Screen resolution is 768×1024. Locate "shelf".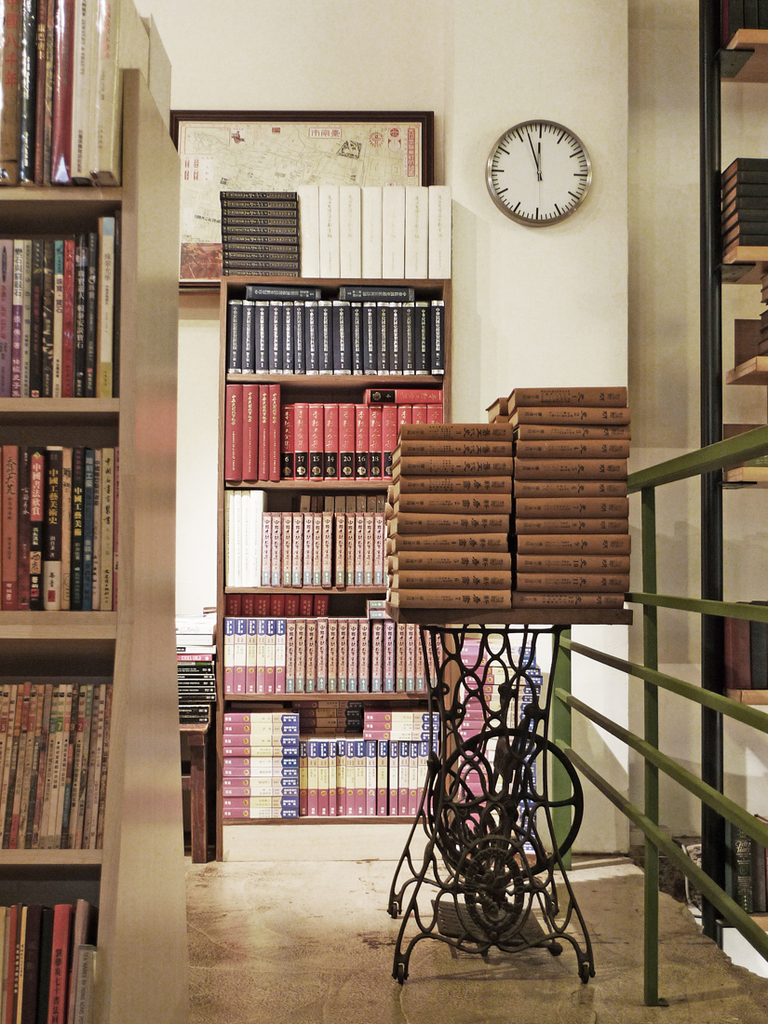
[x1=0, y1=0, x2=200, y2=1023].
